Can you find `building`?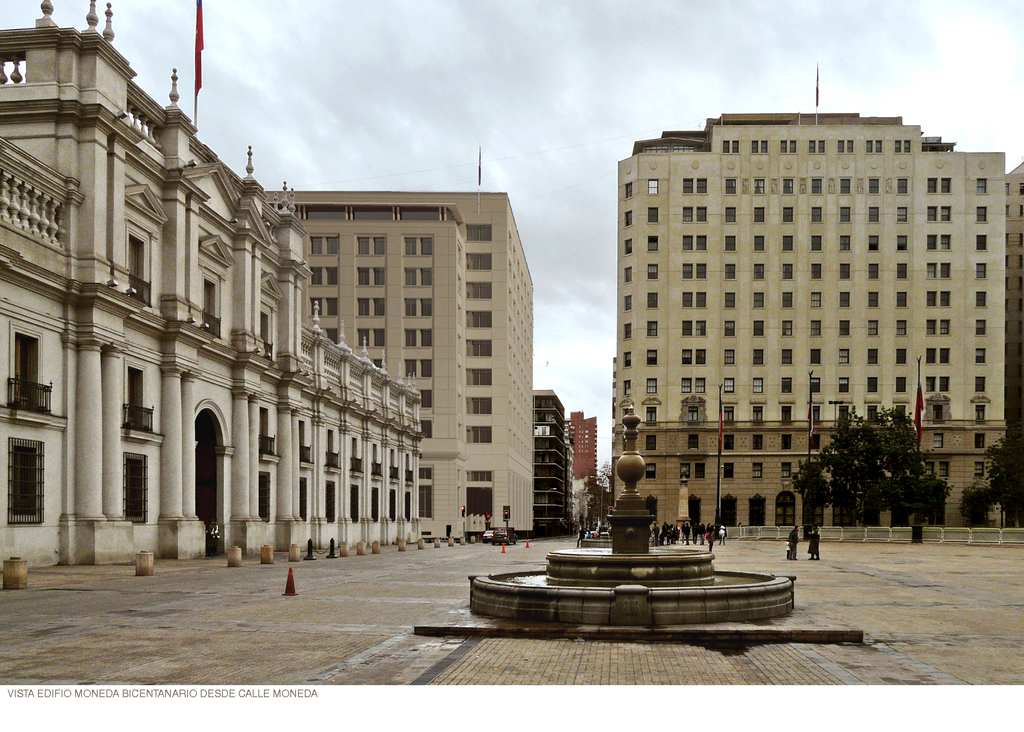
Yes, bounding box: [x1=618, y1=61, x2=1023, y2=537].
